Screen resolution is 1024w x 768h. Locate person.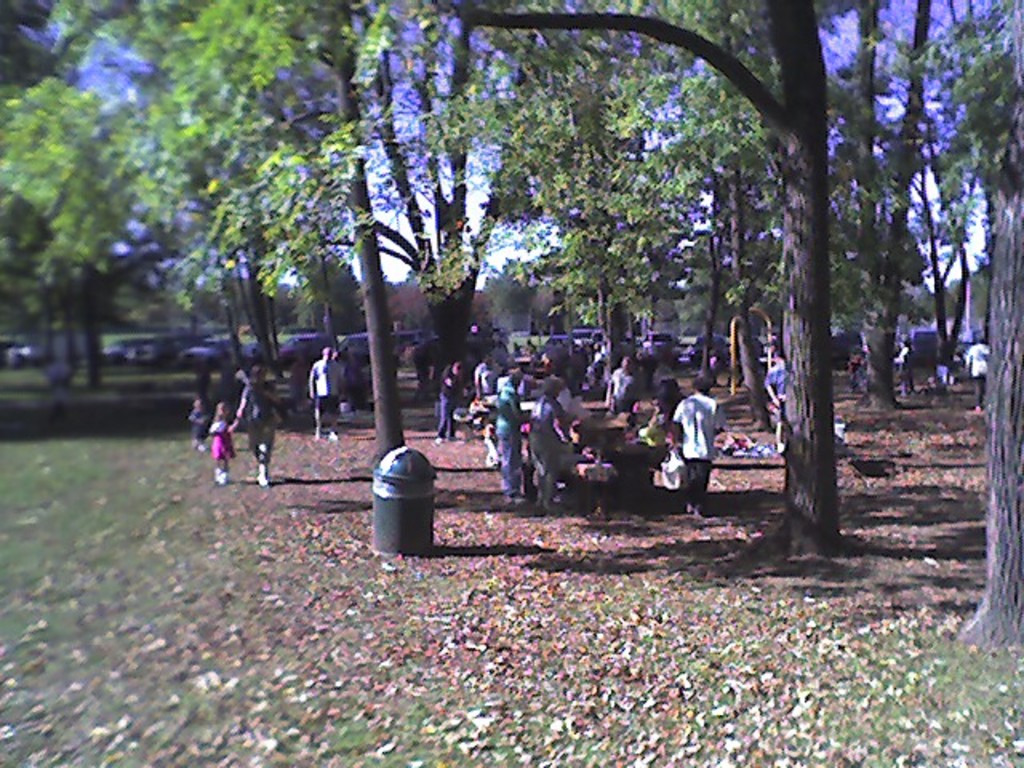
962 341 1003 406.
